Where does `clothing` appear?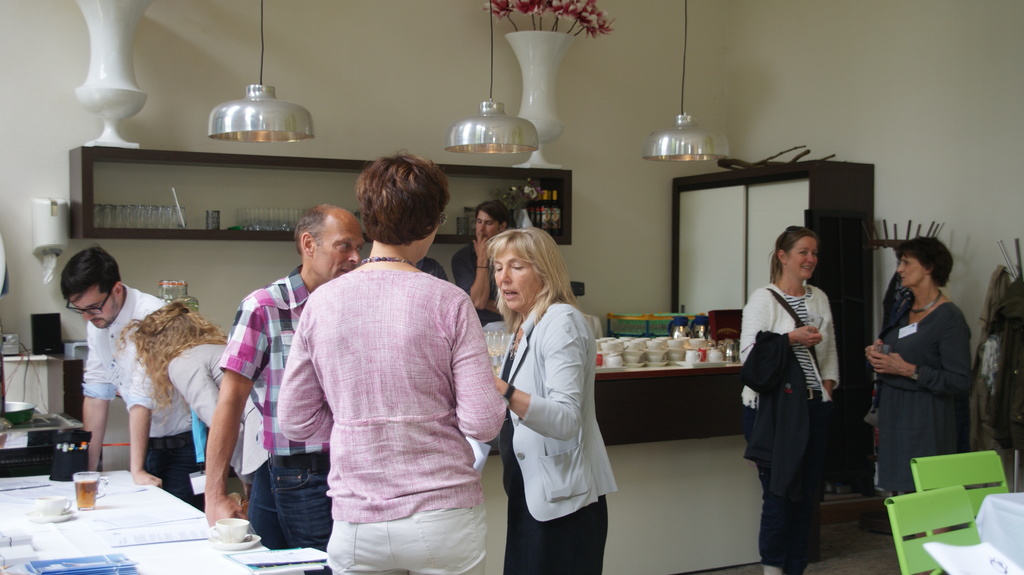
Appears at detection(268, 191, 497, 574).
